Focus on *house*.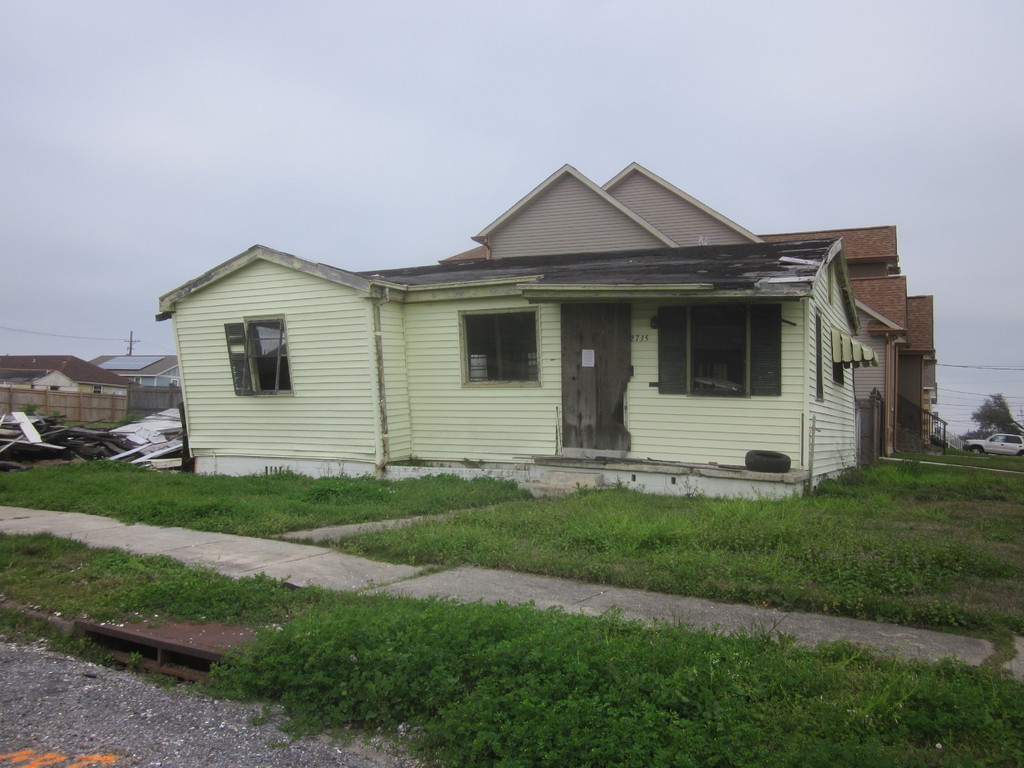
Focused at x1=182 y1=243 x2=419 y2=477.
